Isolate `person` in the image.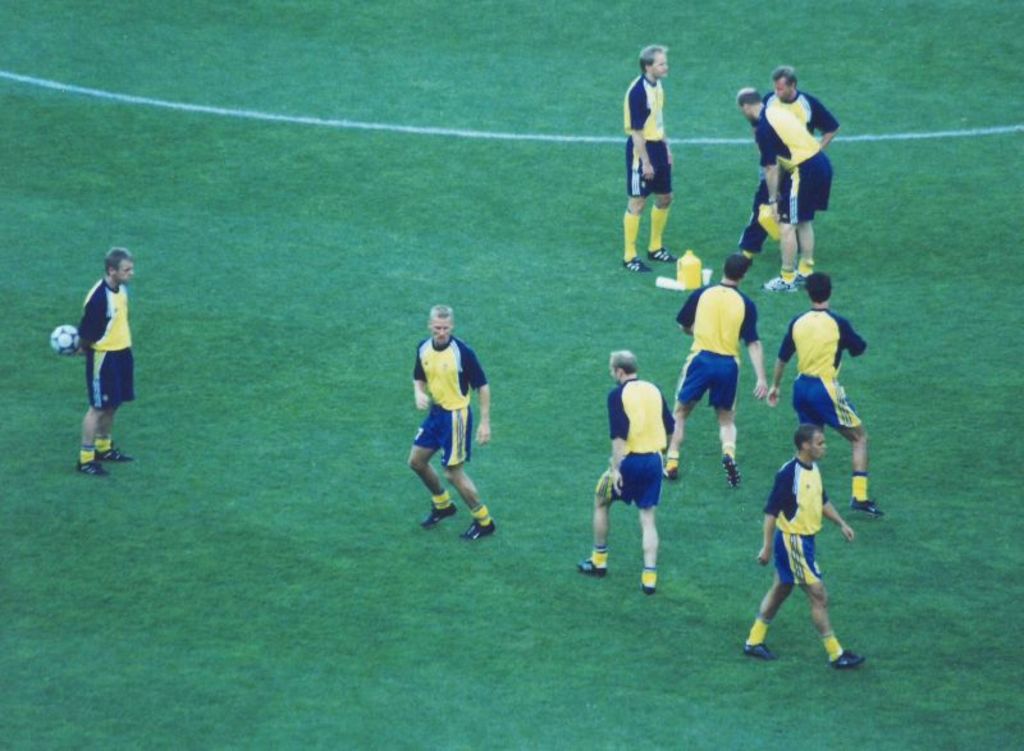
Isolated region: x1=73 y1=241 x2=143 y2=477.
